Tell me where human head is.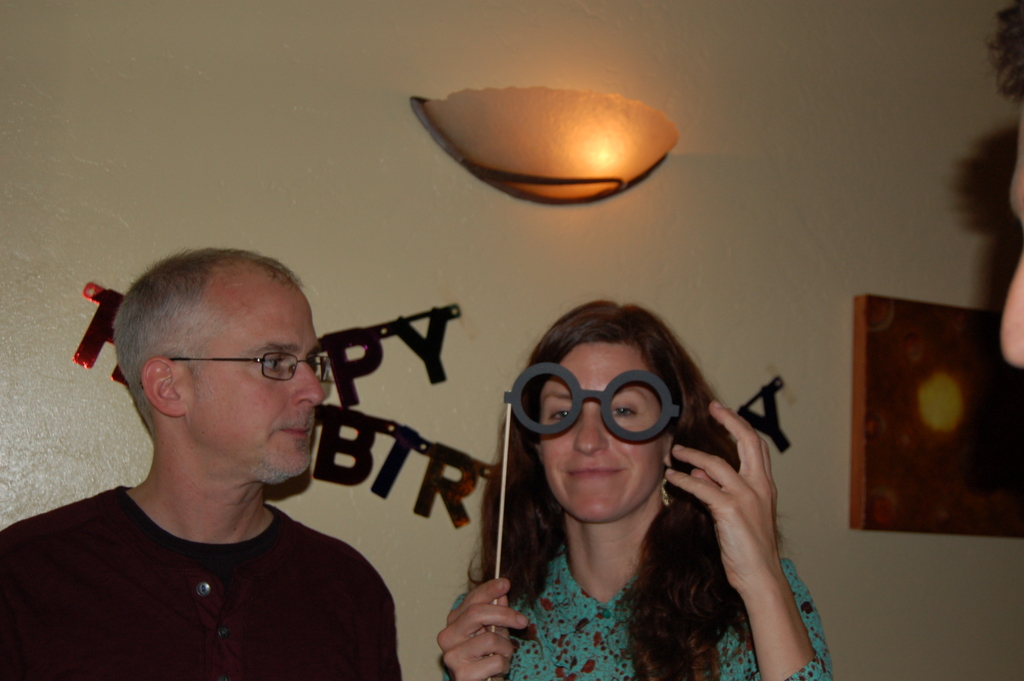
human head is at box=[524, 300, 695, 525].
